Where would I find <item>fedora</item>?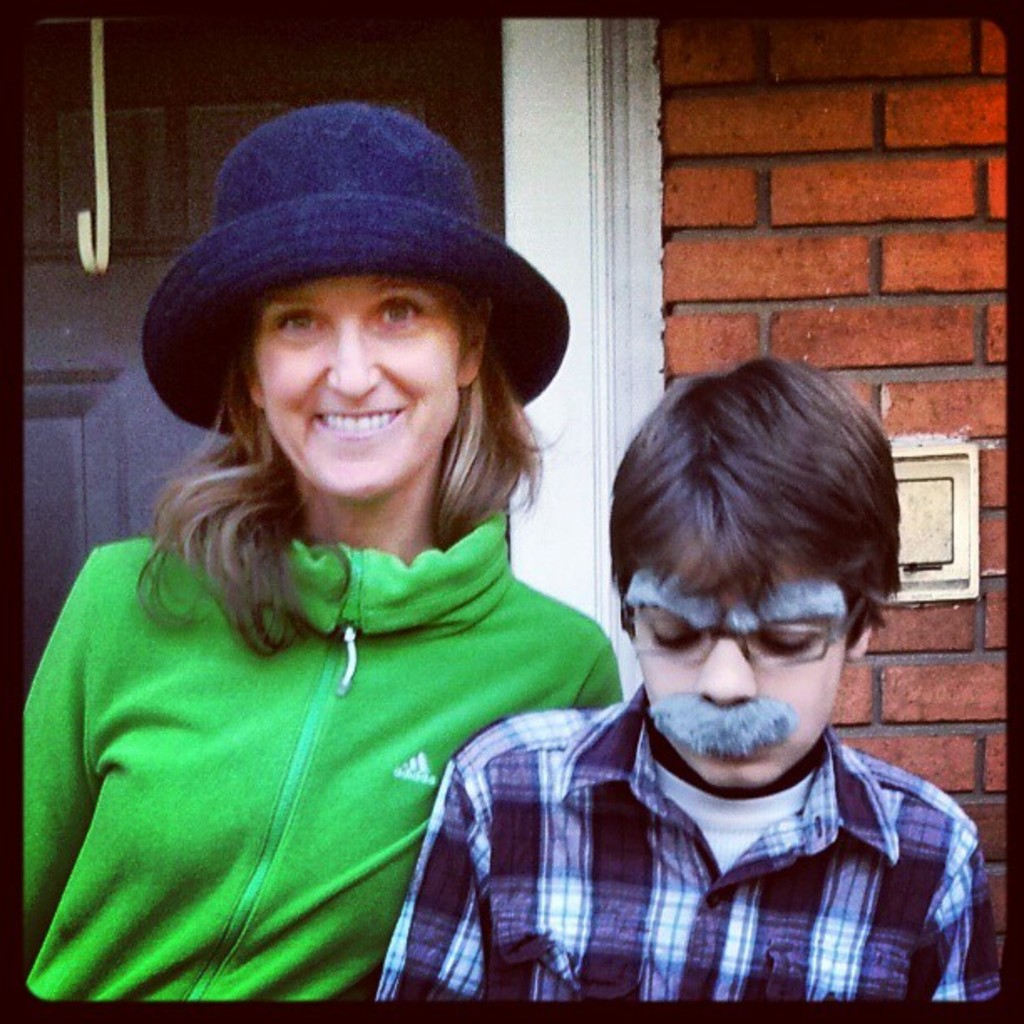
At {"x1": 137, "y1": 100, "x2": 574, "y2": 435}.
